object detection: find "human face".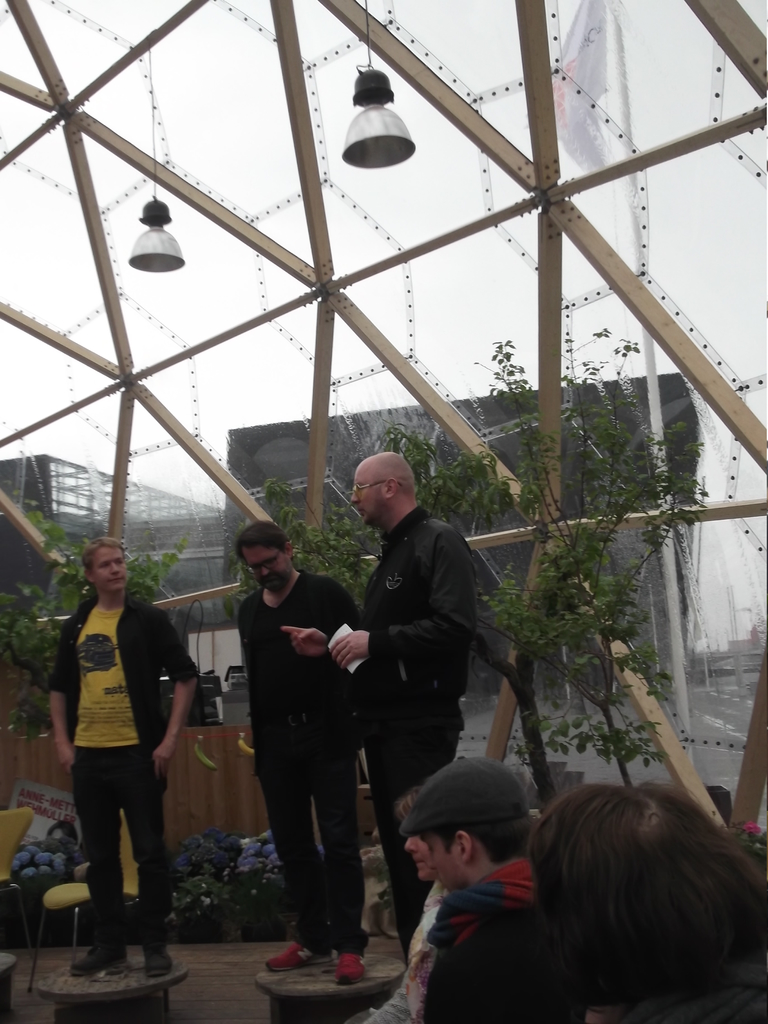
[x1=90, y1=545, x2=126, y2=589].
